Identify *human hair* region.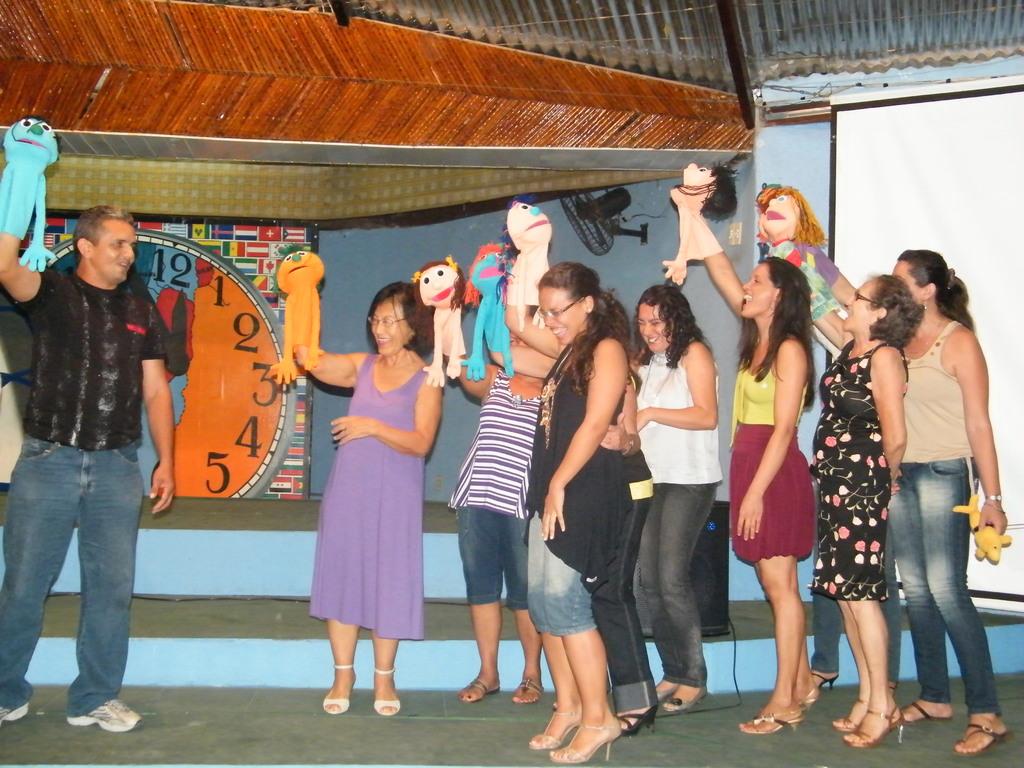
Region: 362 270 435 359.
